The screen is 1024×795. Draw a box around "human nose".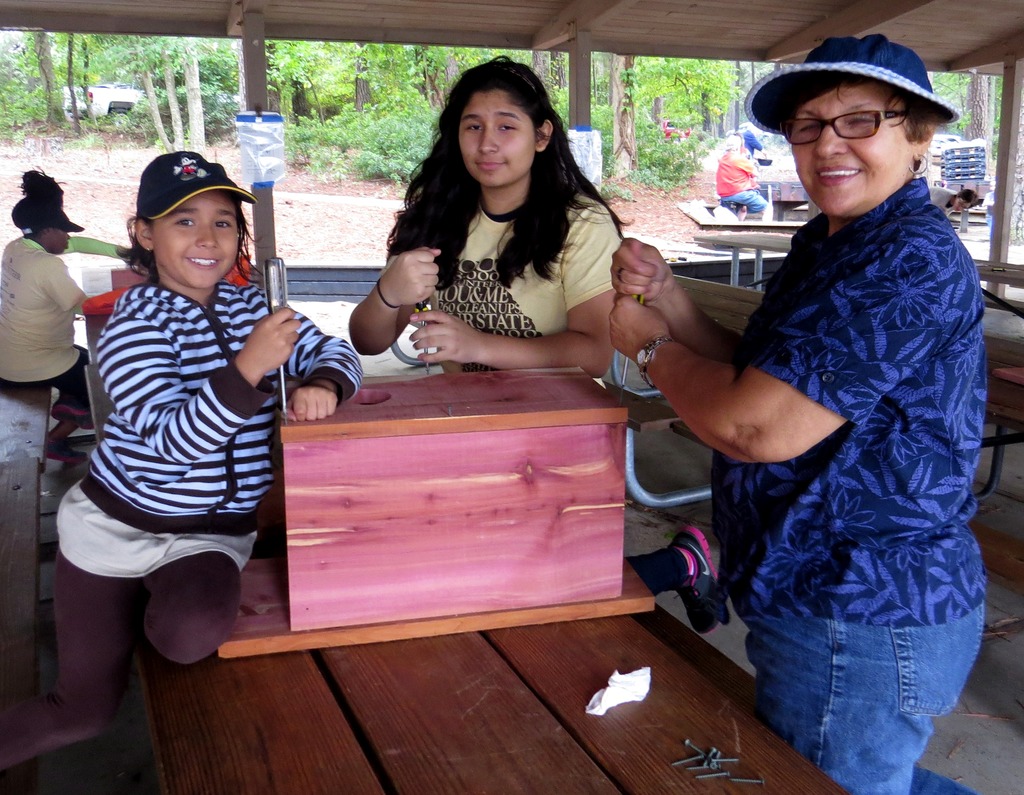
[476, 122, 494, 152].
